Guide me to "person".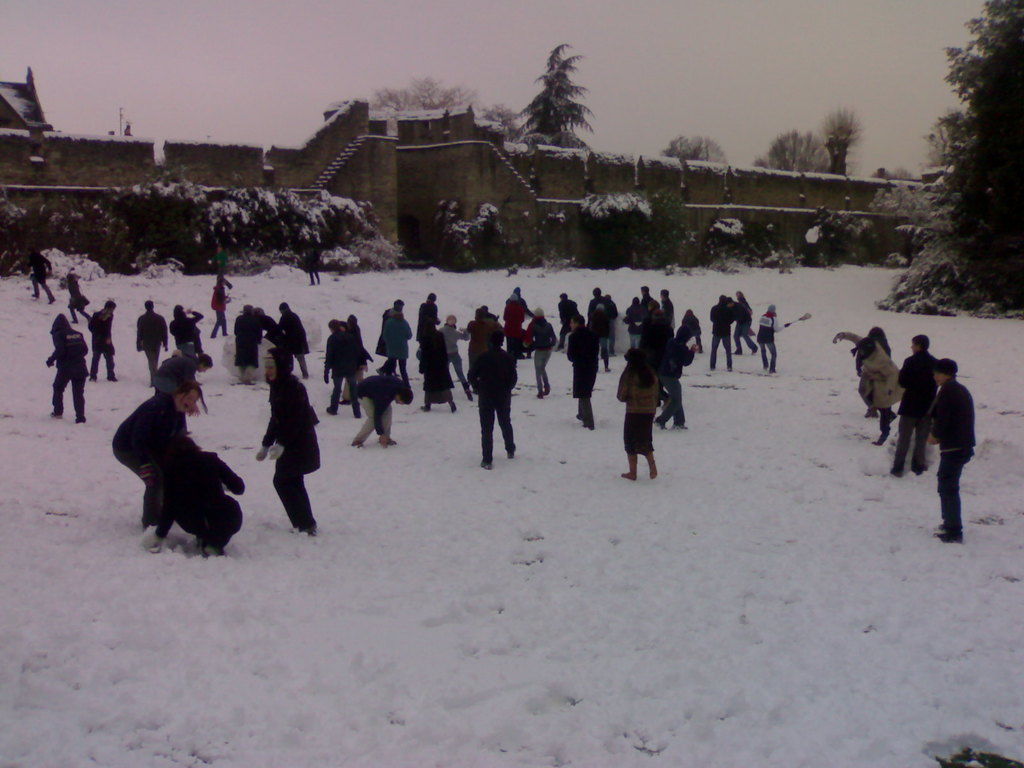
Guidance: pyautogui.locateOnScreen(317, 317, 357, 419).
